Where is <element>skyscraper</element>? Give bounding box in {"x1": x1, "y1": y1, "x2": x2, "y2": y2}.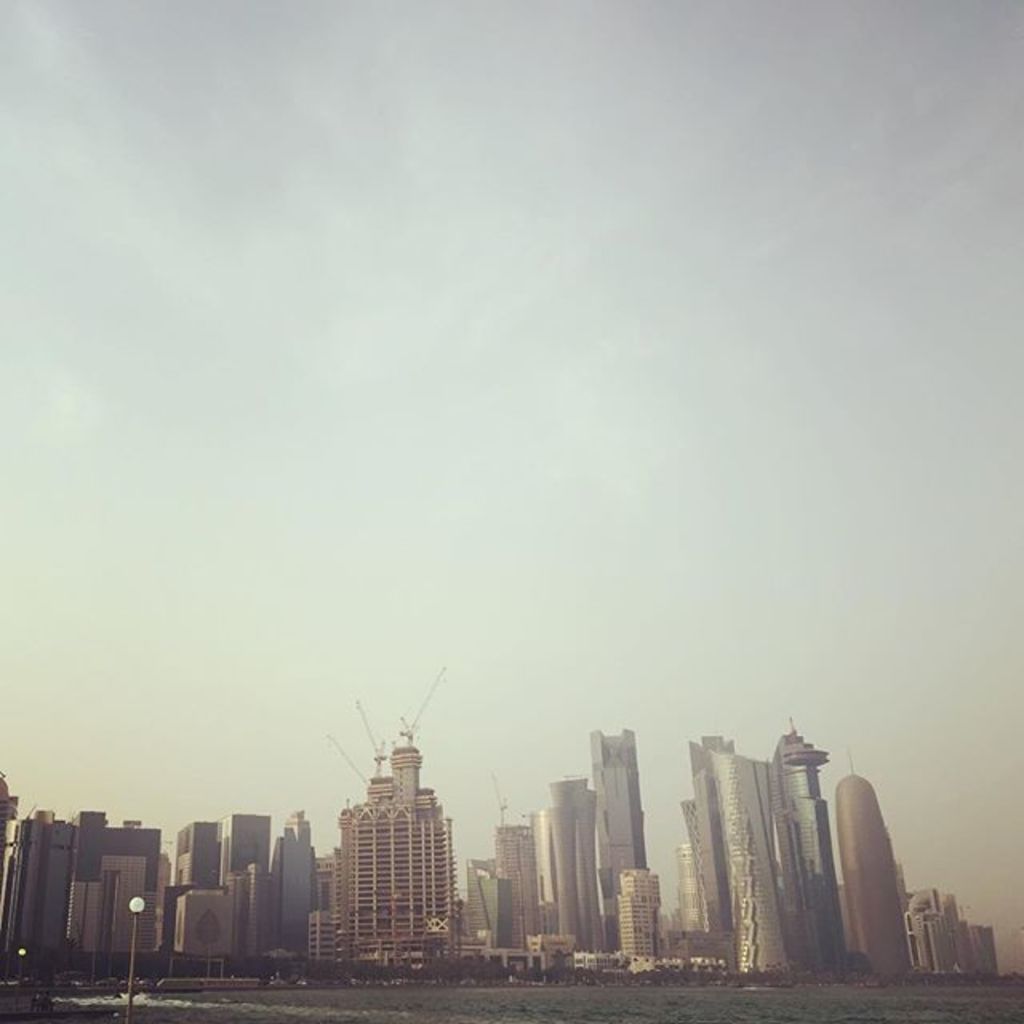
{"x1": 528, "y1": 774, "x2": 611, "y2": 963}.
